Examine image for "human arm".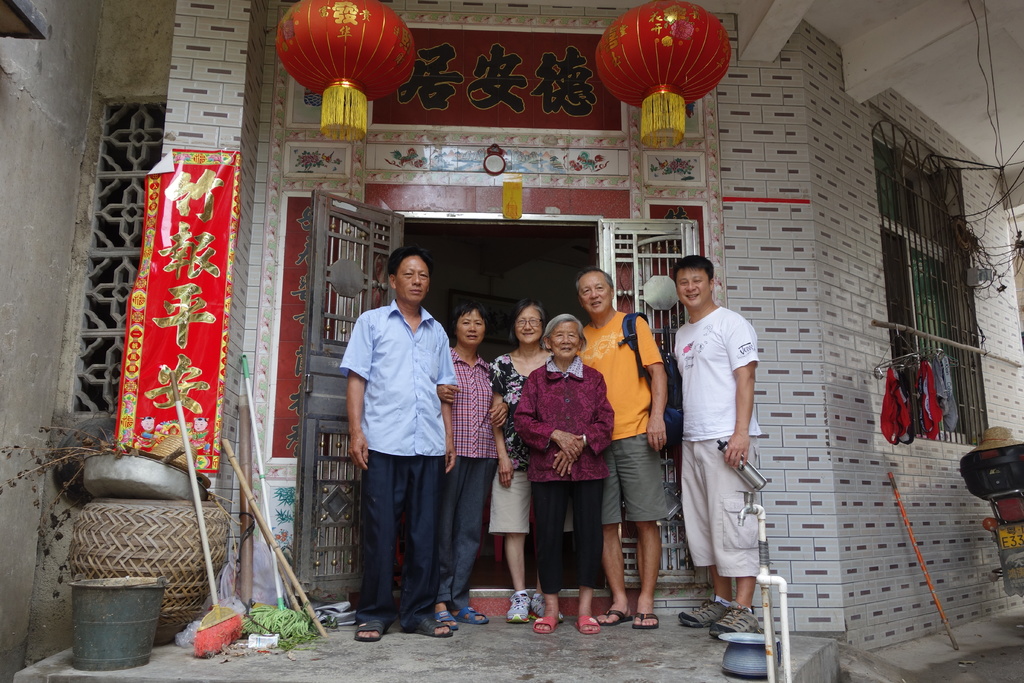
Examination result: 340 308 375 472.
